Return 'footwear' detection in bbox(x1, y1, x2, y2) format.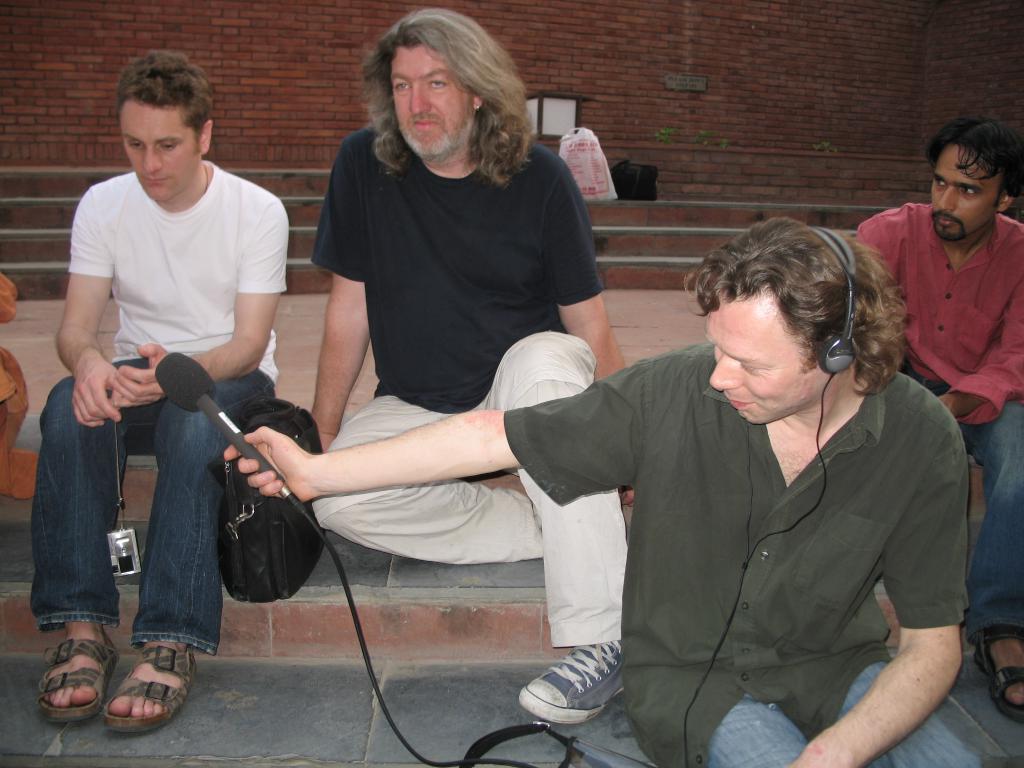
bbox(516, 638, 625, 730).
